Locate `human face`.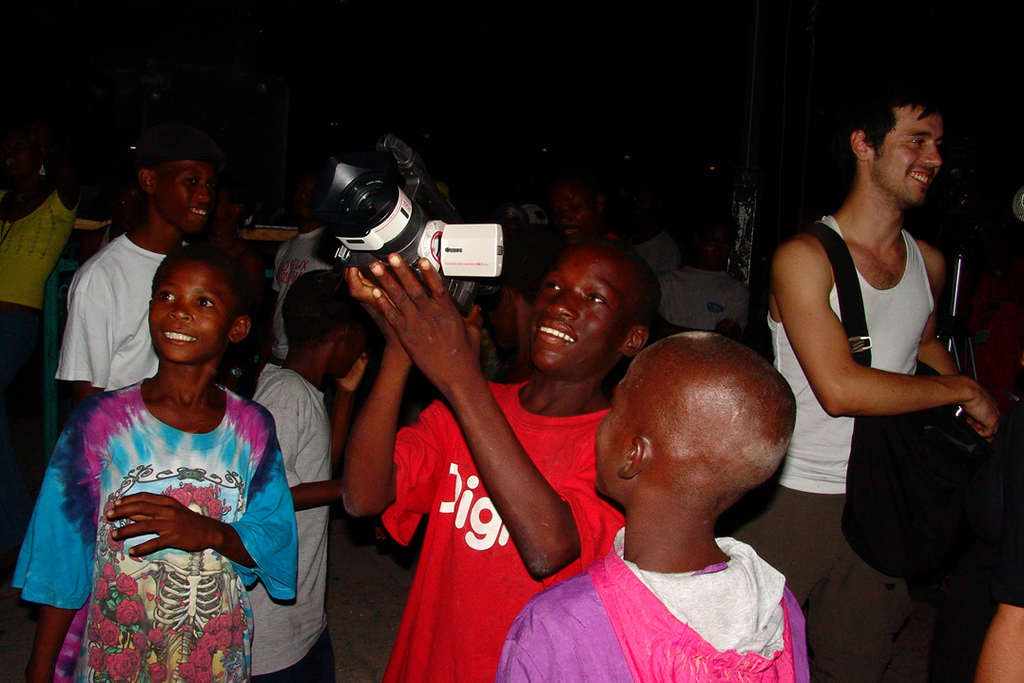
Bounding box: bbox=[875, 107, 946, 205].
